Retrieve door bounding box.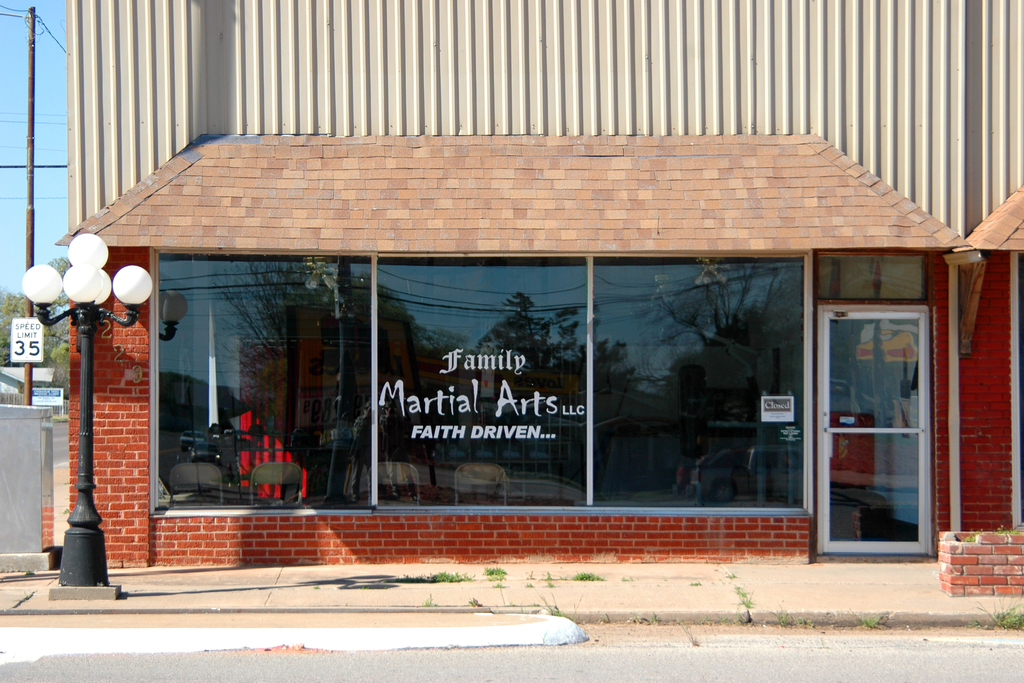
Bounding box: <bbox>817, 276, 951, 572</bbox>.
